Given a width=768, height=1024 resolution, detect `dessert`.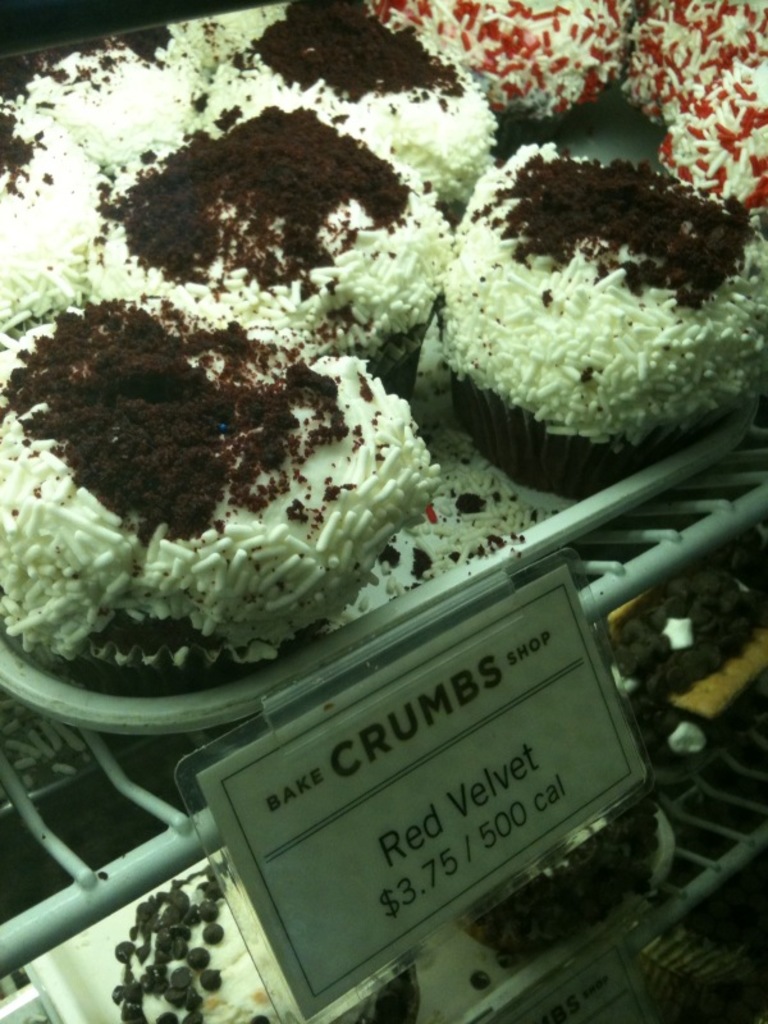
[78,109,445,383].
